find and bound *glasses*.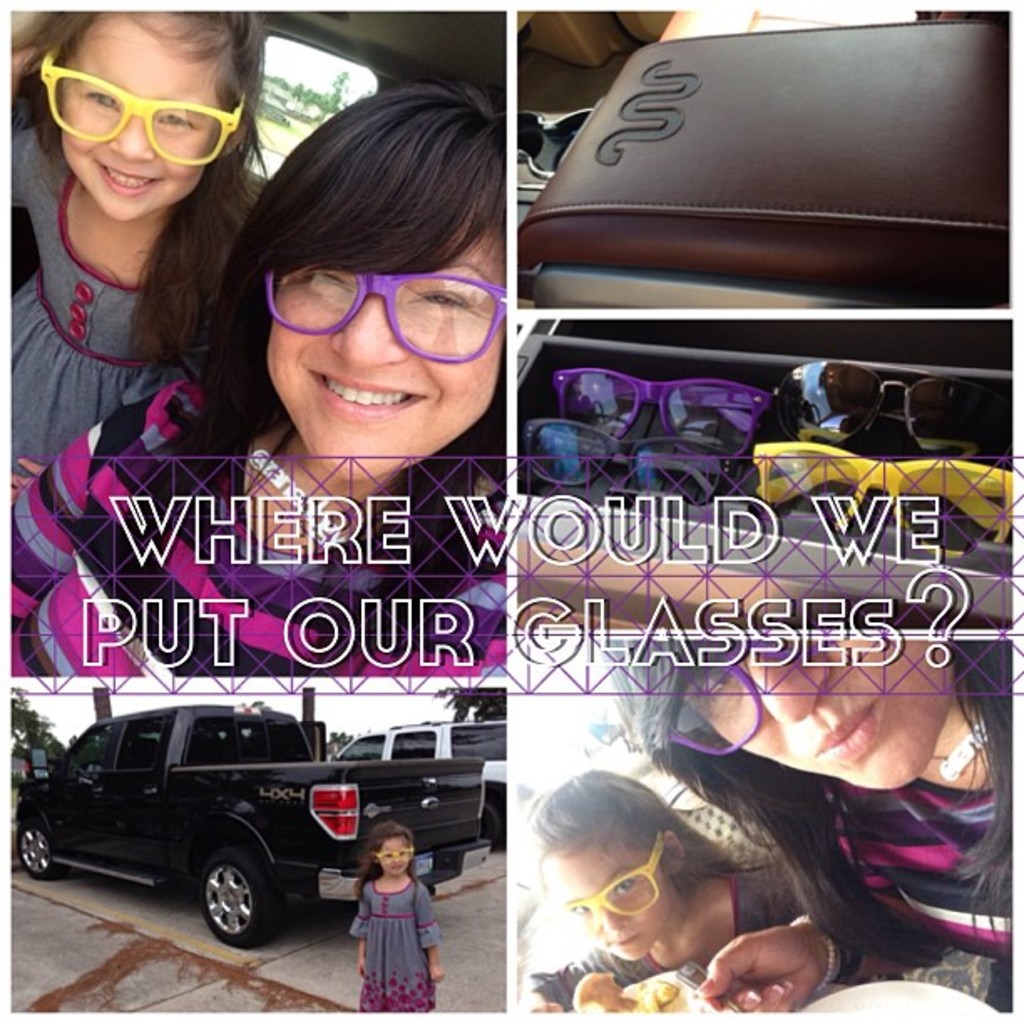
Bound: Rect(371, 835, 417, 863).
